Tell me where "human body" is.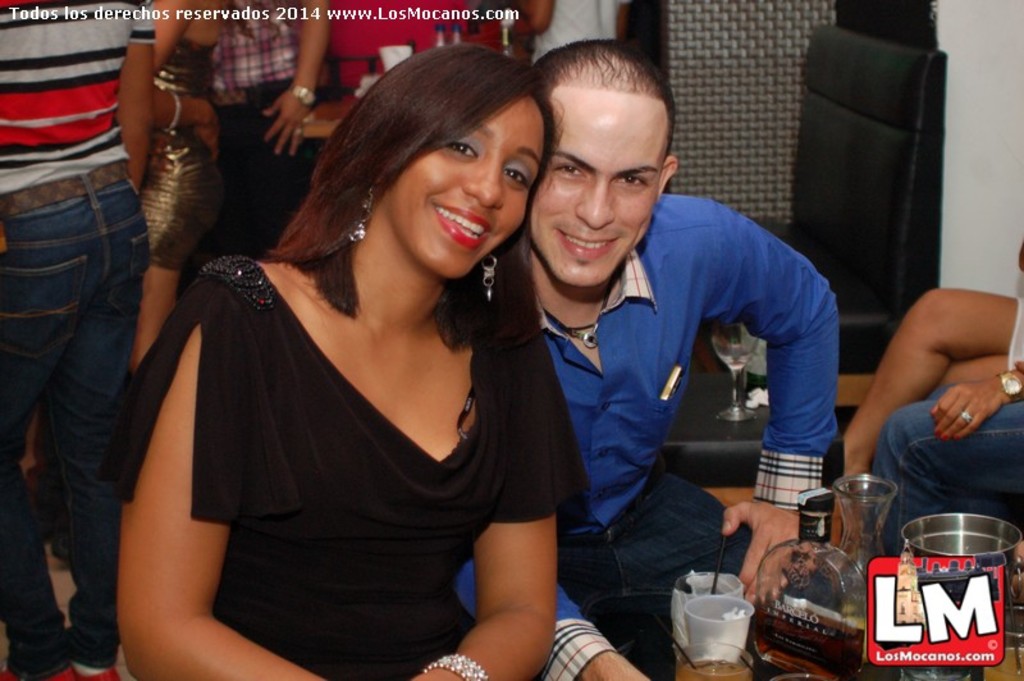
"human body" is at bbox=(76, 42, 625, 673).
